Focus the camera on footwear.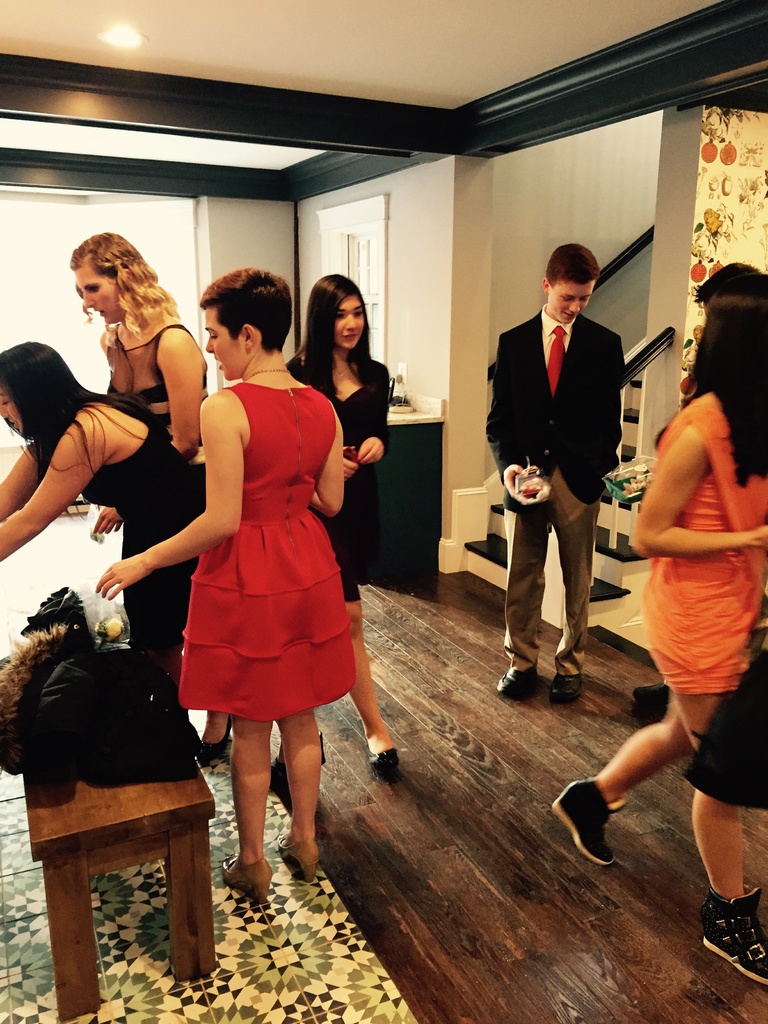
Focus region: detection(566, 757, 648, 868).
